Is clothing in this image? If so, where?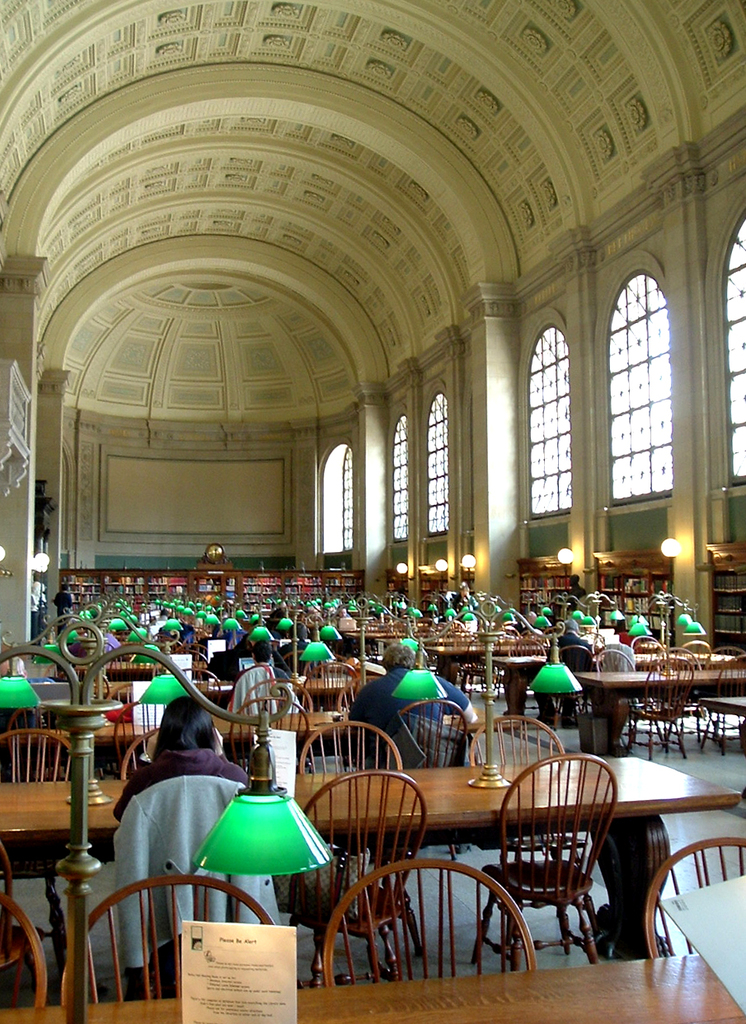
Yes, at pyautogui.locateOnScreen(515, 631, 602, 673).
